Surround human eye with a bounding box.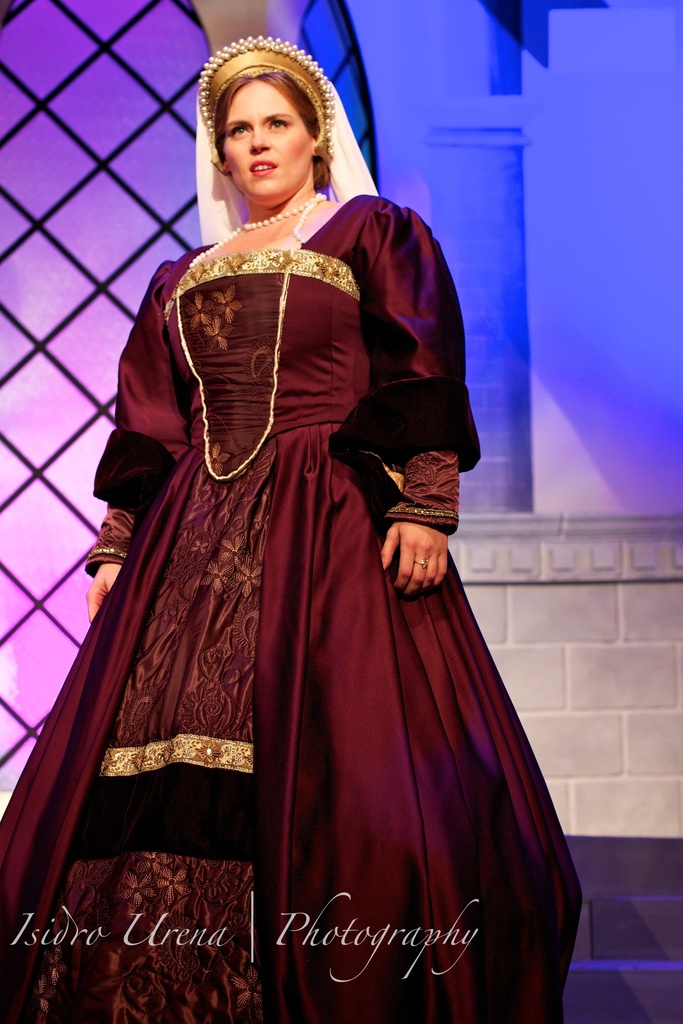
select_region(227, 124, 252, 141).
